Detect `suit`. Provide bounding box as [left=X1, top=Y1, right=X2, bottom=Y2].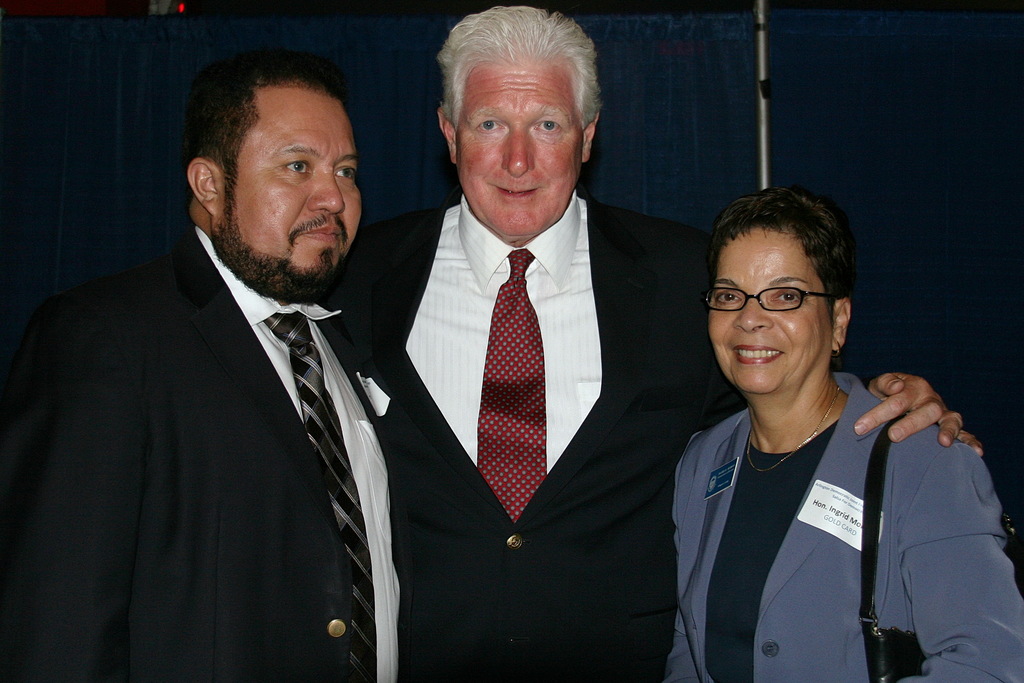
[left=0, top=222, right=439, bottom=682].
